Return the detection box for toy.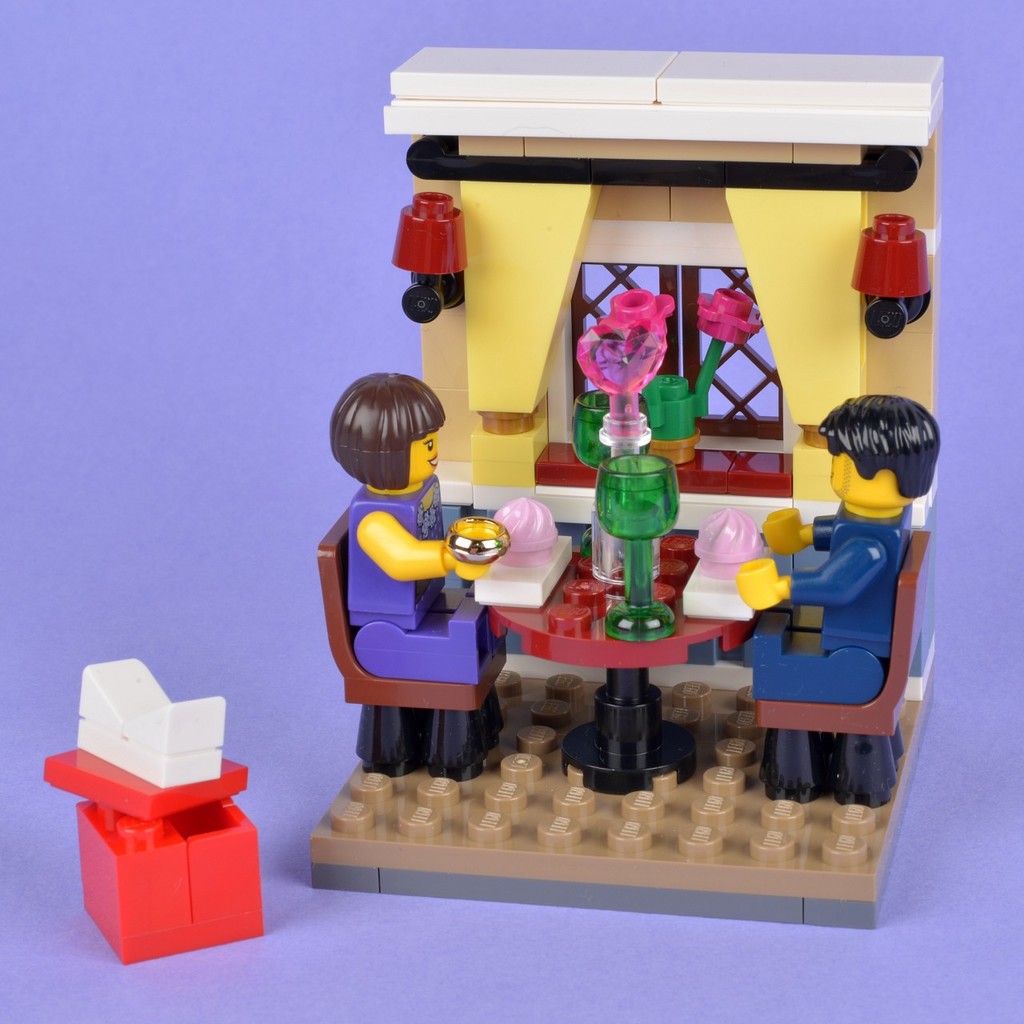
[x1=74, y1=658, x2=227, y2=785].
